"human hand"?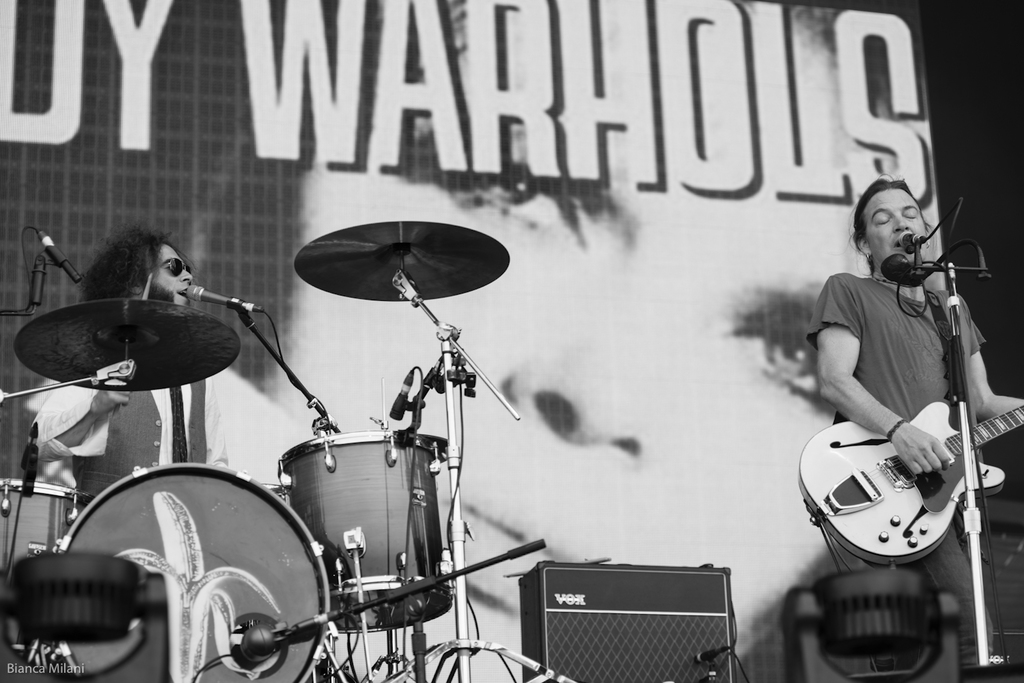
x1=91 y1=388 x2=131 y2=419
